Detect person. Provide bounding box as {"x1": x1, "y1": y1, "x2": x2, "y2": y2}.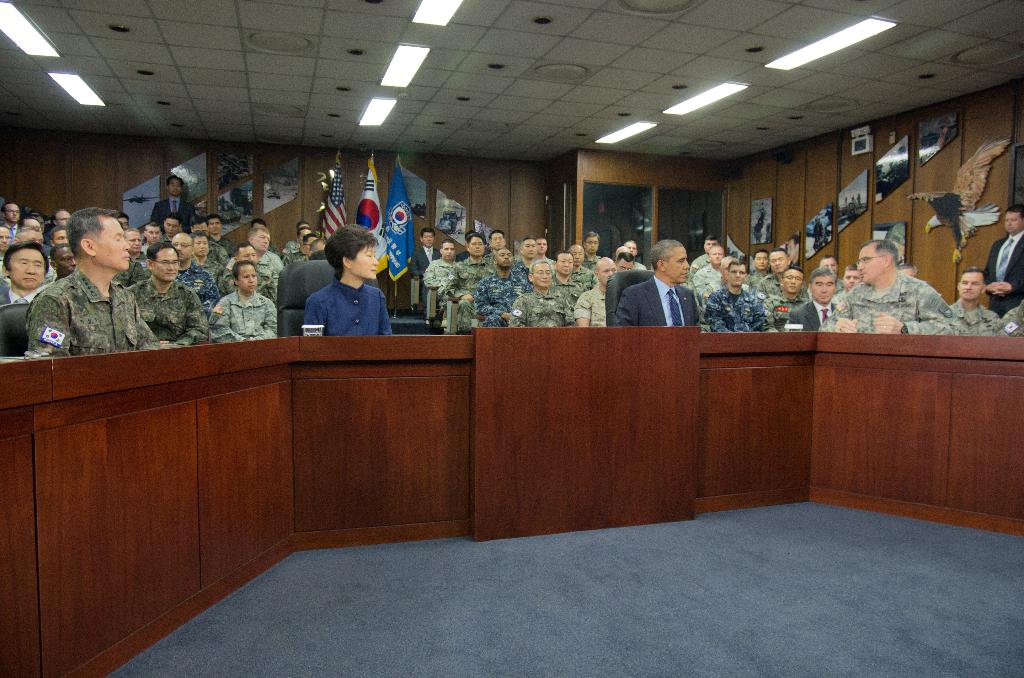
{"x1": 614, "y1": 239, "x2": 707, "y2": 339}.
